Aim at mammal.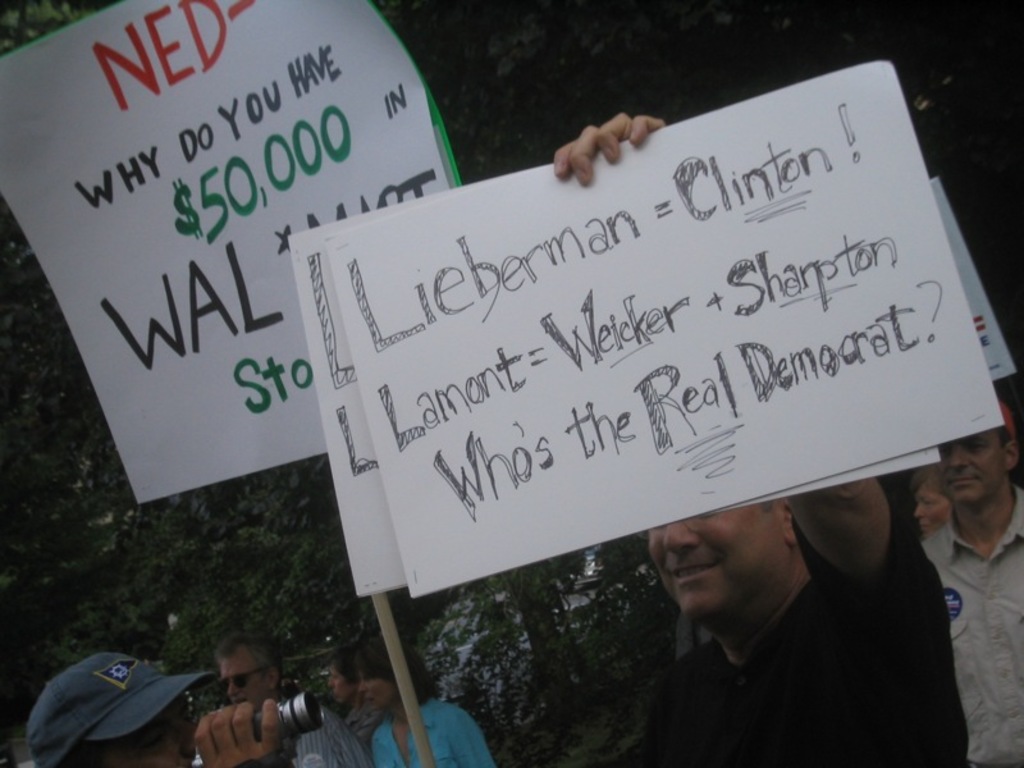
Aimed at x1=200, y1=635, x2=378, y2=767.
